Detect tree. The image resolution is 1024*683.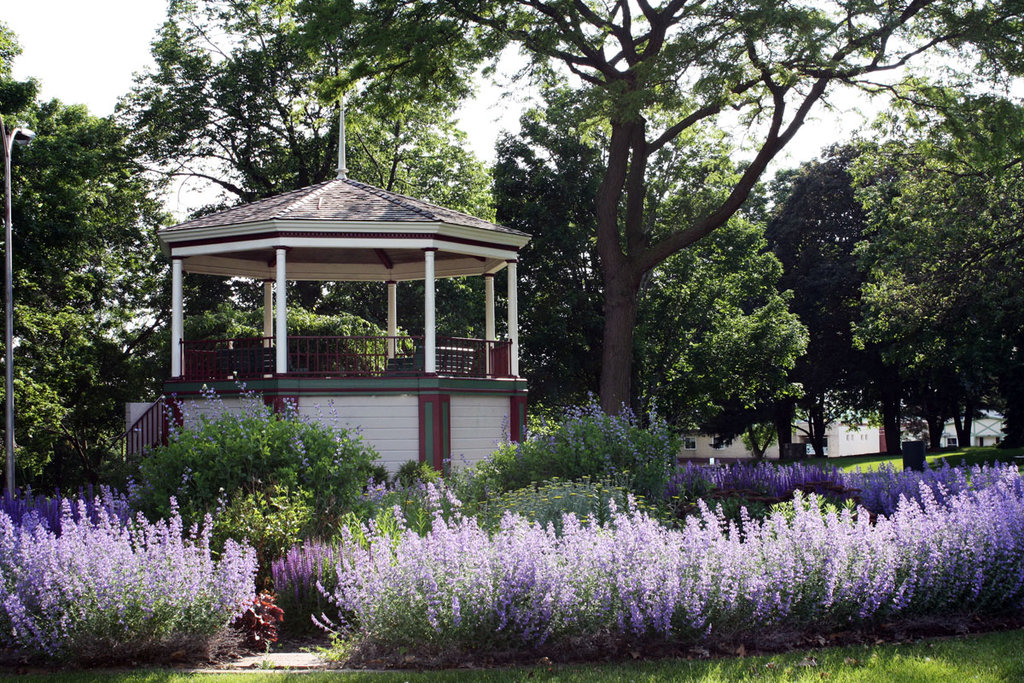
crop(107, 0, 472, 198).
